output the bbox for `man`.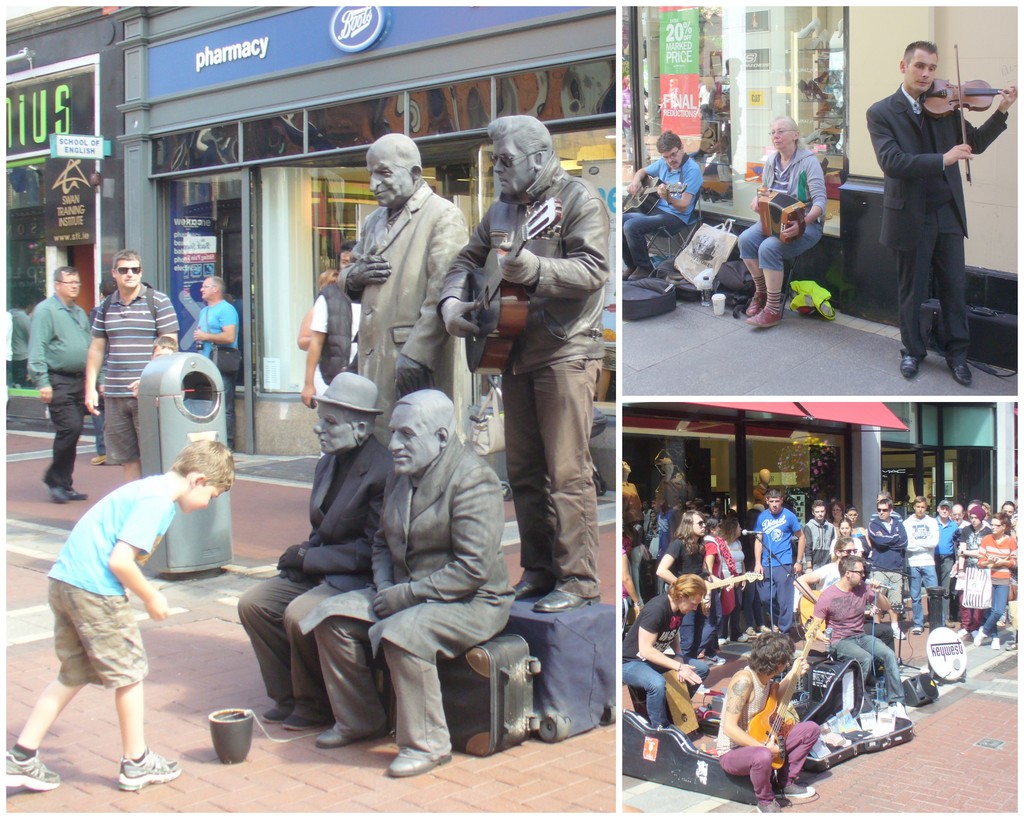
[left=83, top=250, right=181, bottom=482].
